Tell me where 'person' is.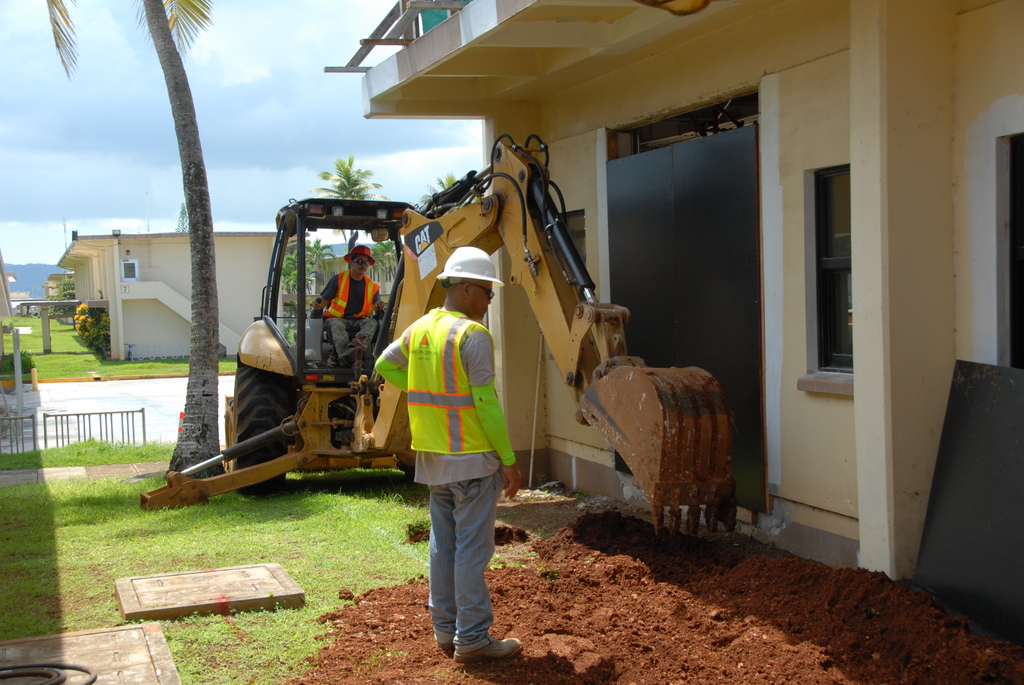
'person' is at pyautogui.locateOnScreen(312, 239, 387, 372).
